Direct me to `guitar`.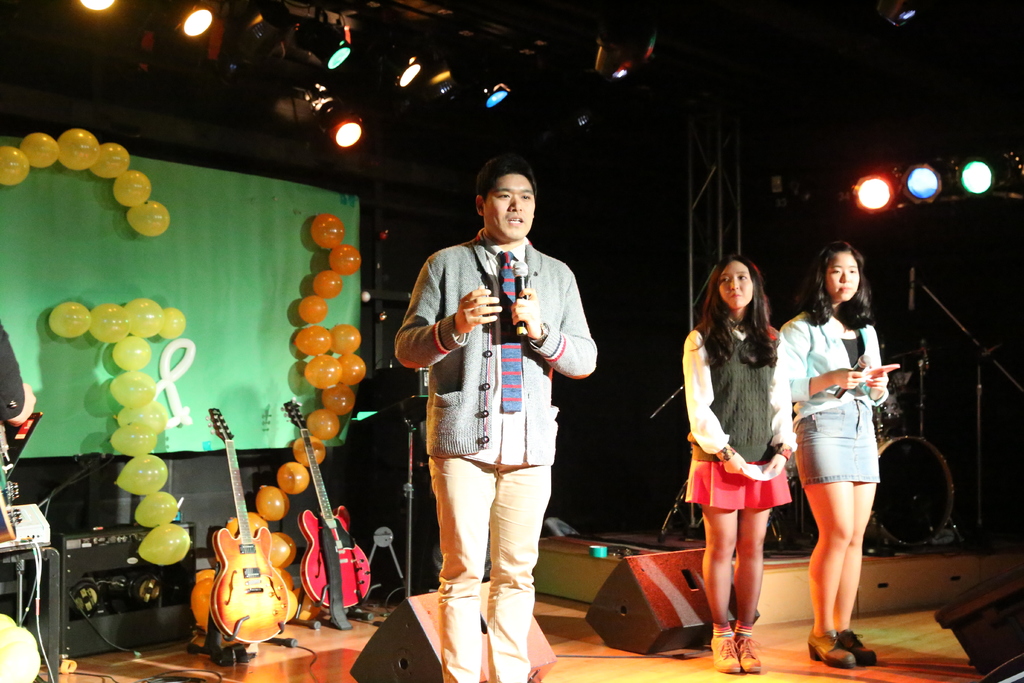
Direction: [210, 403, 289, 638].
